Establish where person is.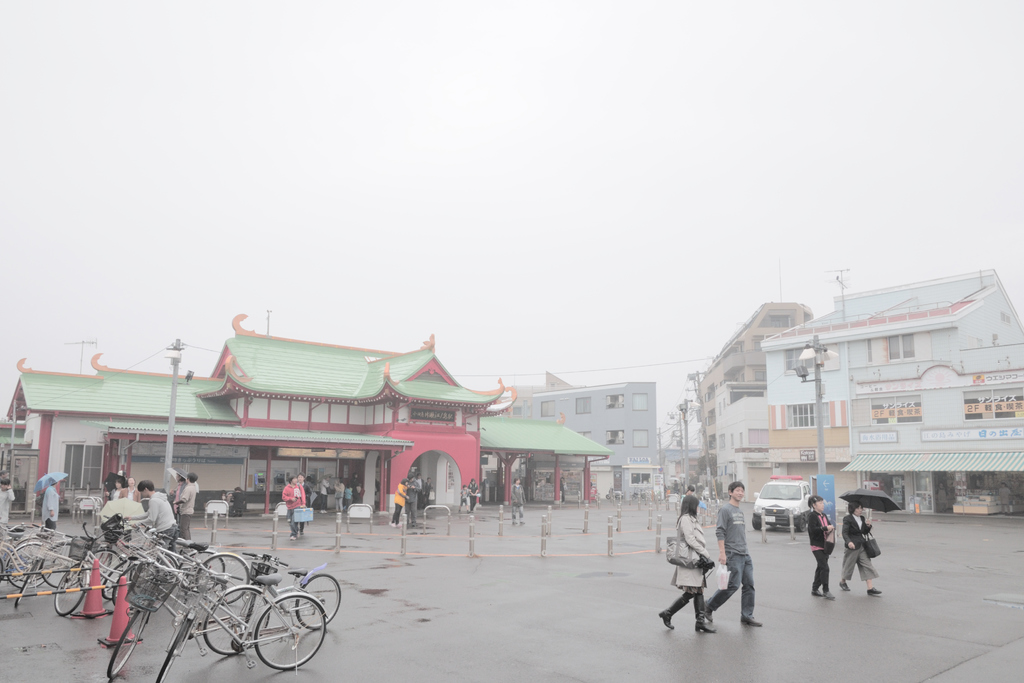
Established at crop(707, 479, 765, 630).
